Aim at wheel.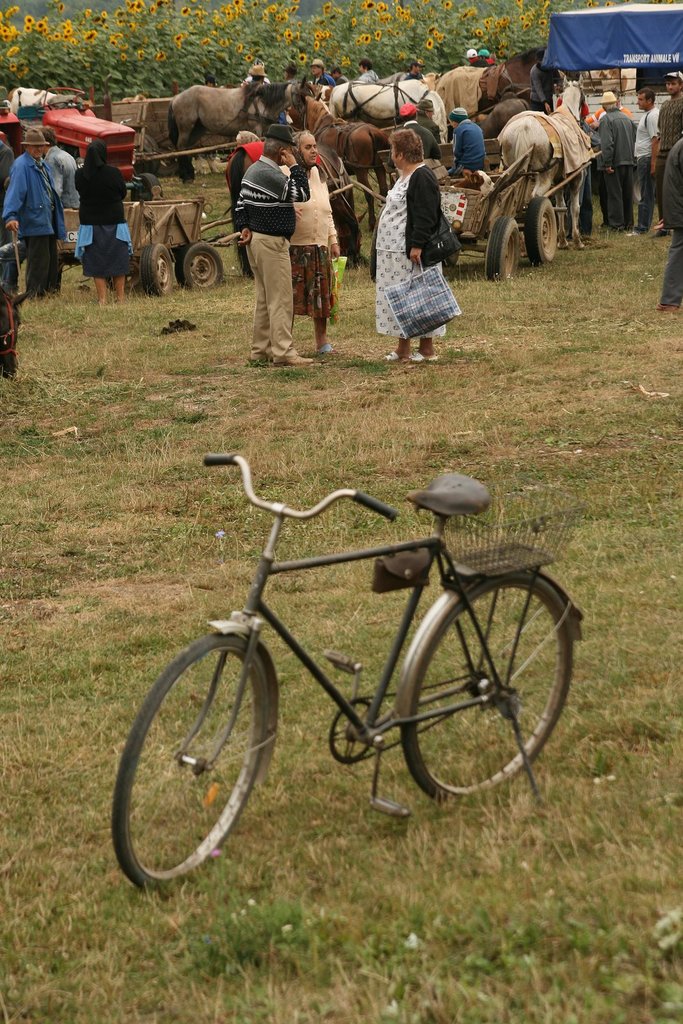
Aimed at x1=122 y1=636 x2=279 y2=886.
